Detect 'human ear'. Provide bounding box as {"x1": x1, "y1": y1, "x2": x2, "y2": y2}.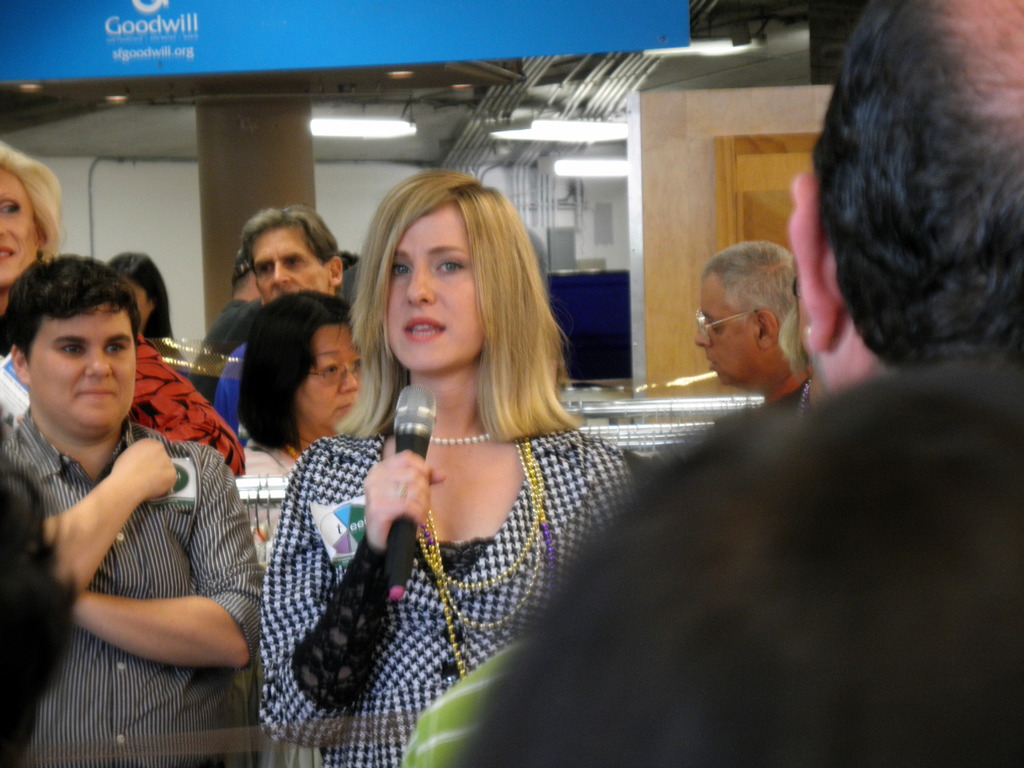
{"x1": 330, "y1": 257, "x2": 344, "y2": 285}.
